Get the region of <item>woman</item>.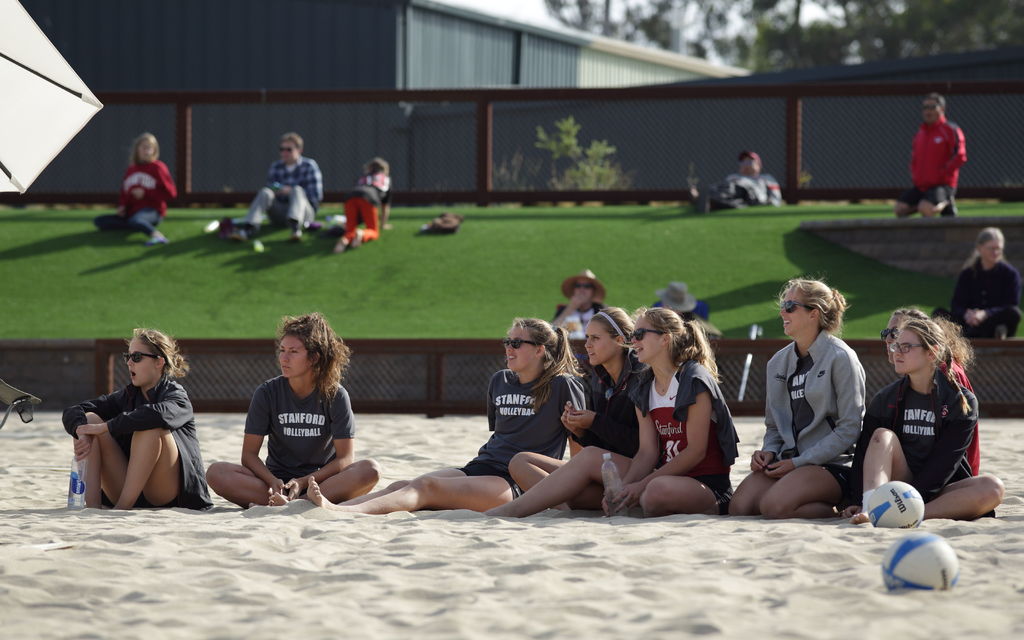
crop(96, 132, 176, 244).
